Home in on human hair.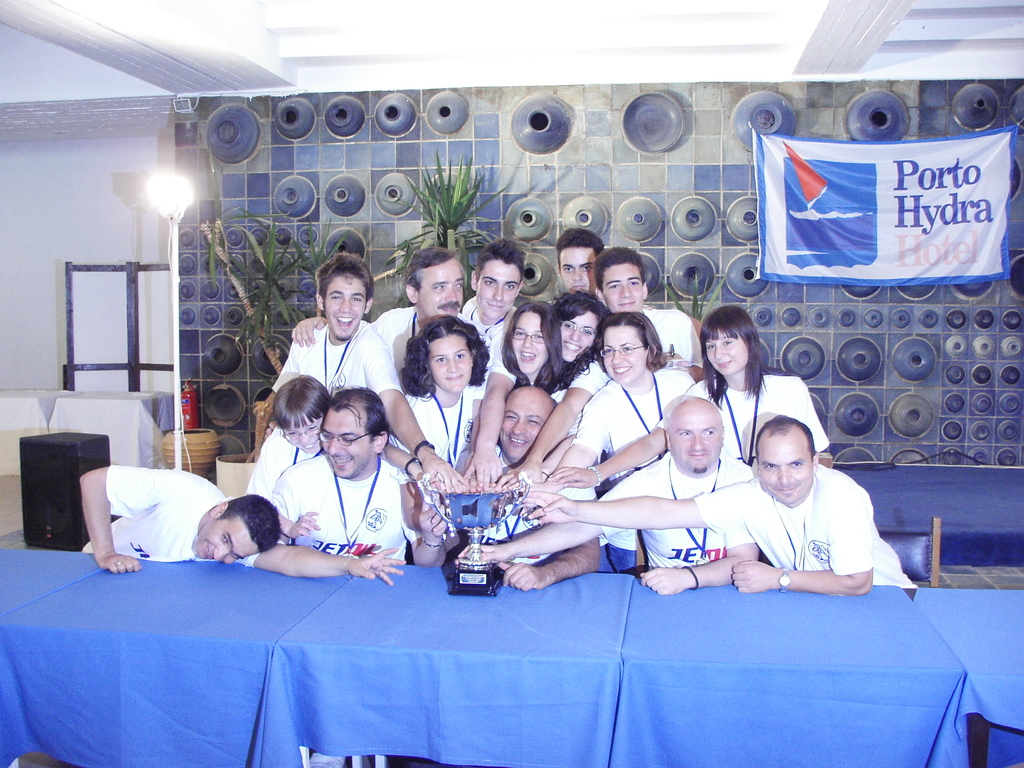
Homed in at (x1=475, y1=236, x2=525, y2=282).
